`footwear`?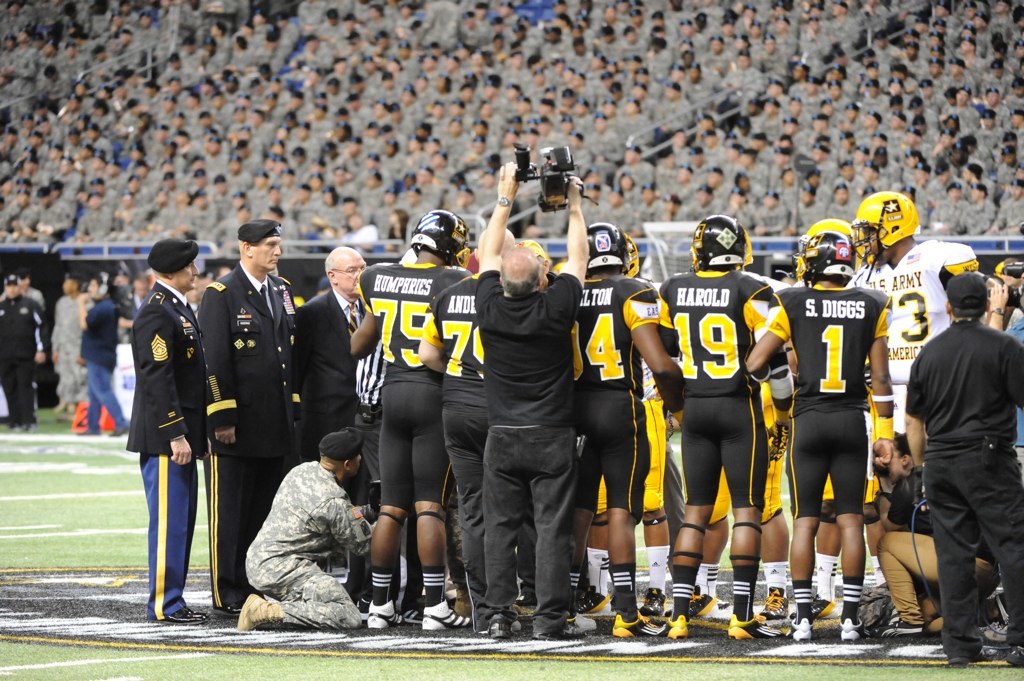
rect(421, 603, 474, 631)
